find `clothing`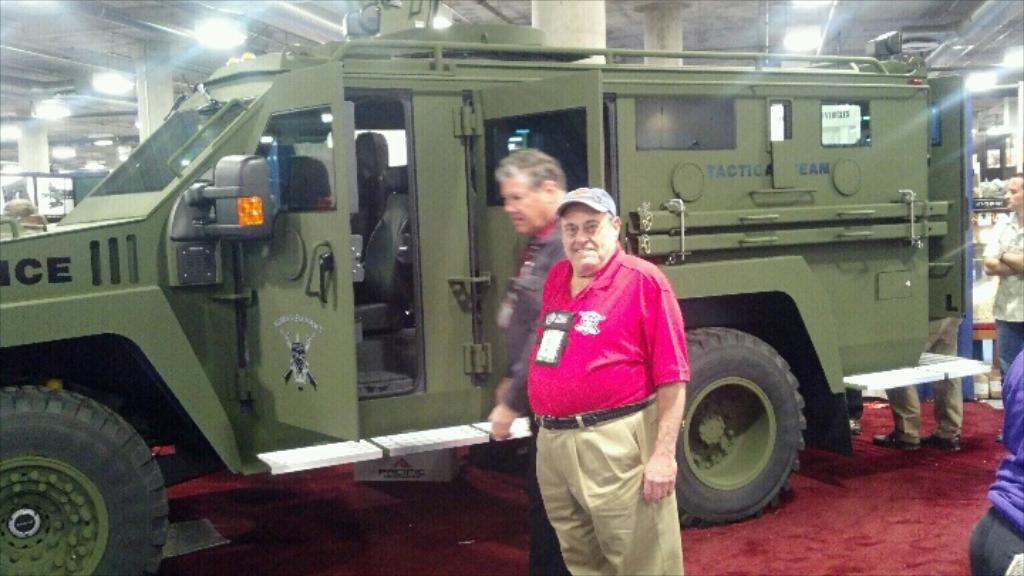
box=[981, 212, 1023, 425]
